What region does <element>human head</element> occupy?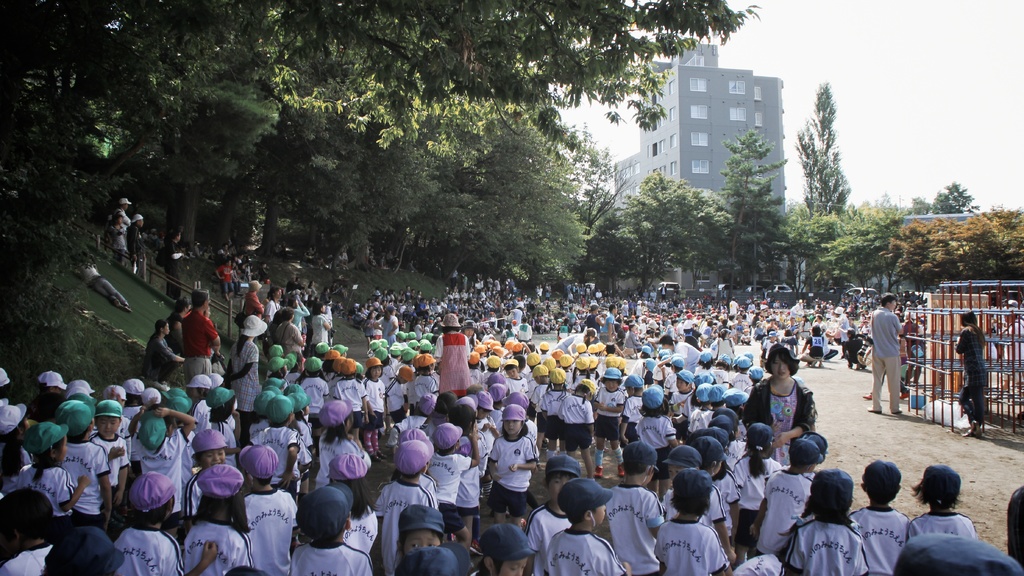
pyautogui.locateOnScreen(572, 379, 591, 399).
